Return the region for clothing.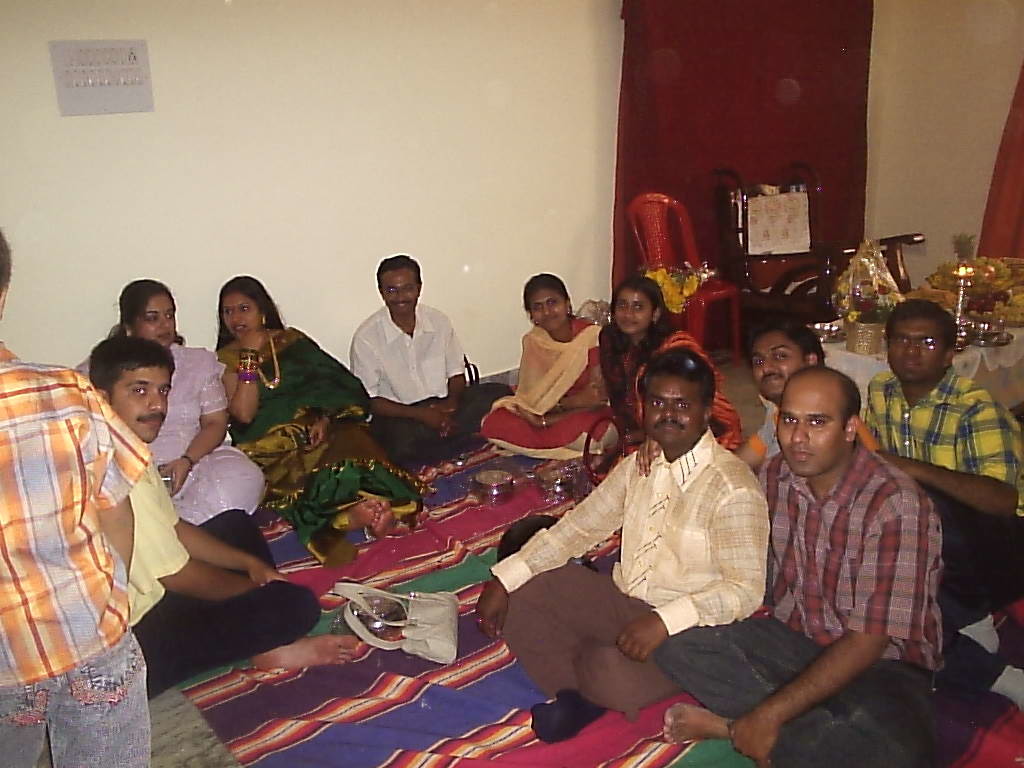
[863,357,1023,613].
